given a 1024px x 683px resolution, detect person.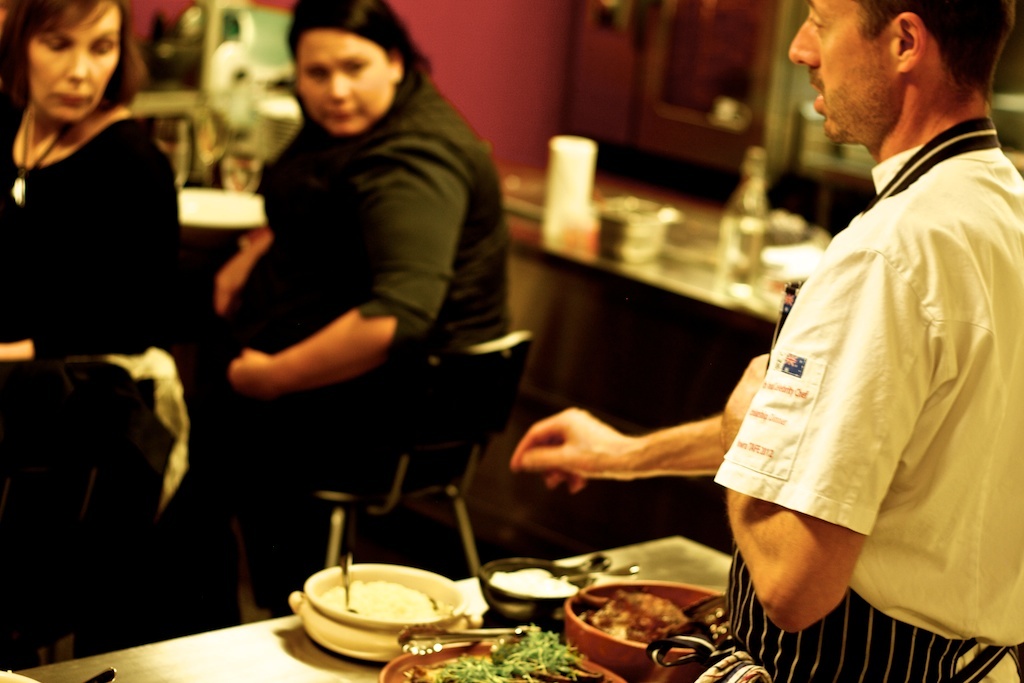
bbox=(511, 0, 1023, 682).
